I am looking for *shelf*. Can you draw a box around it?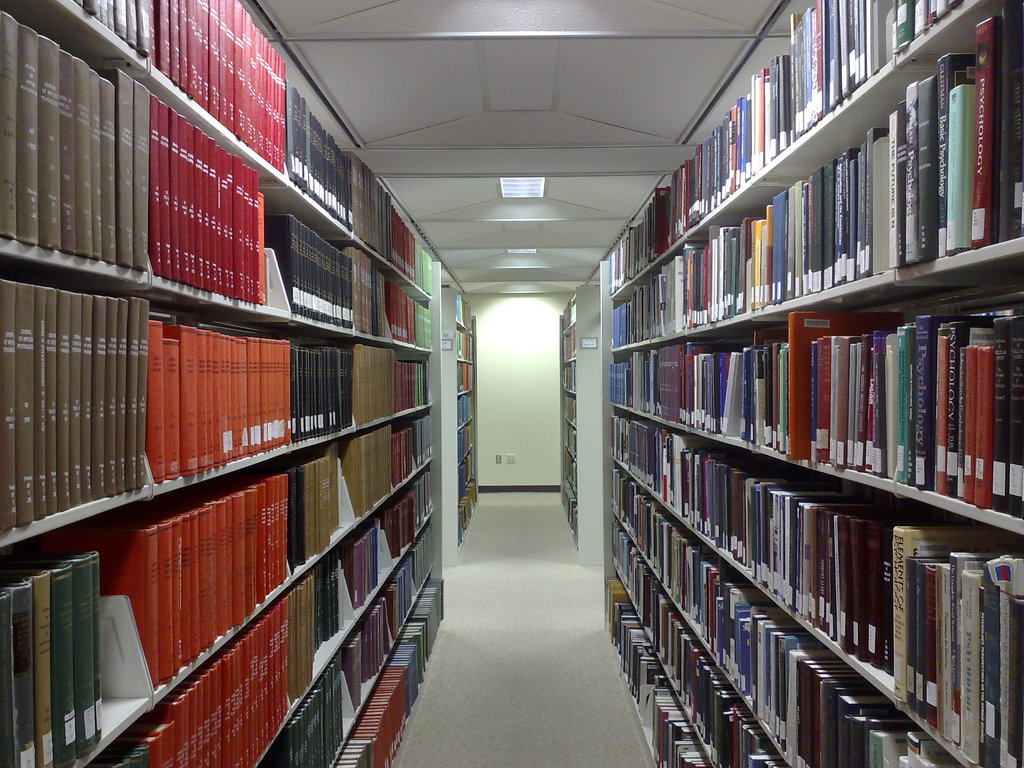
Sure, the bounding box is [x1=362, y1=561, x2=412, y2=694].
